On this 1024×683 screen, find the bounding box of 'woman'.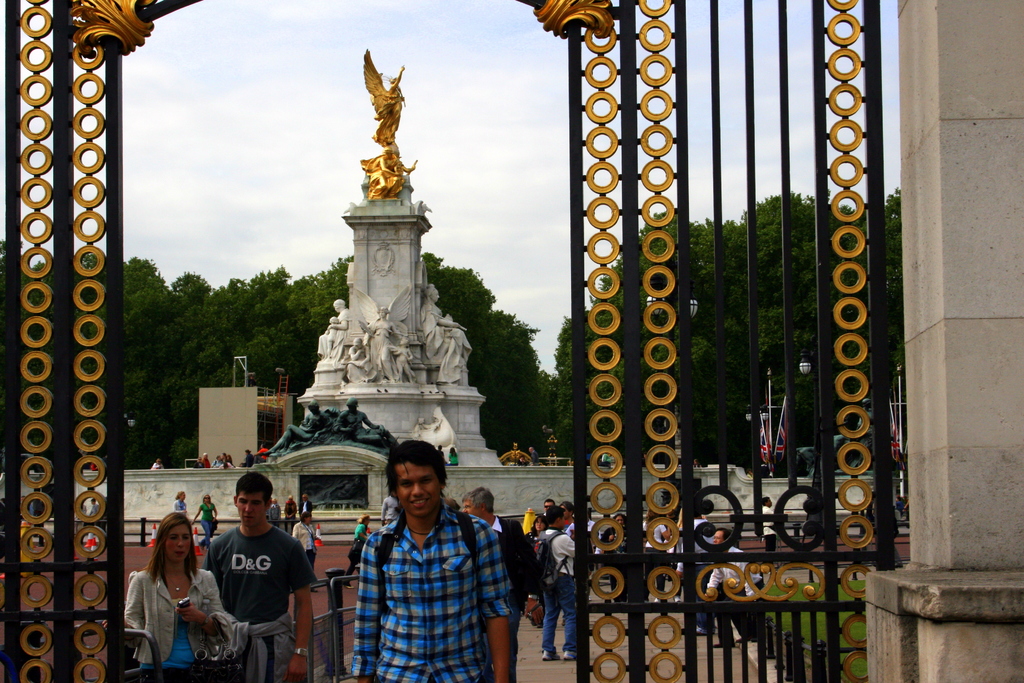
Bounding box: (189,493,217,548).
